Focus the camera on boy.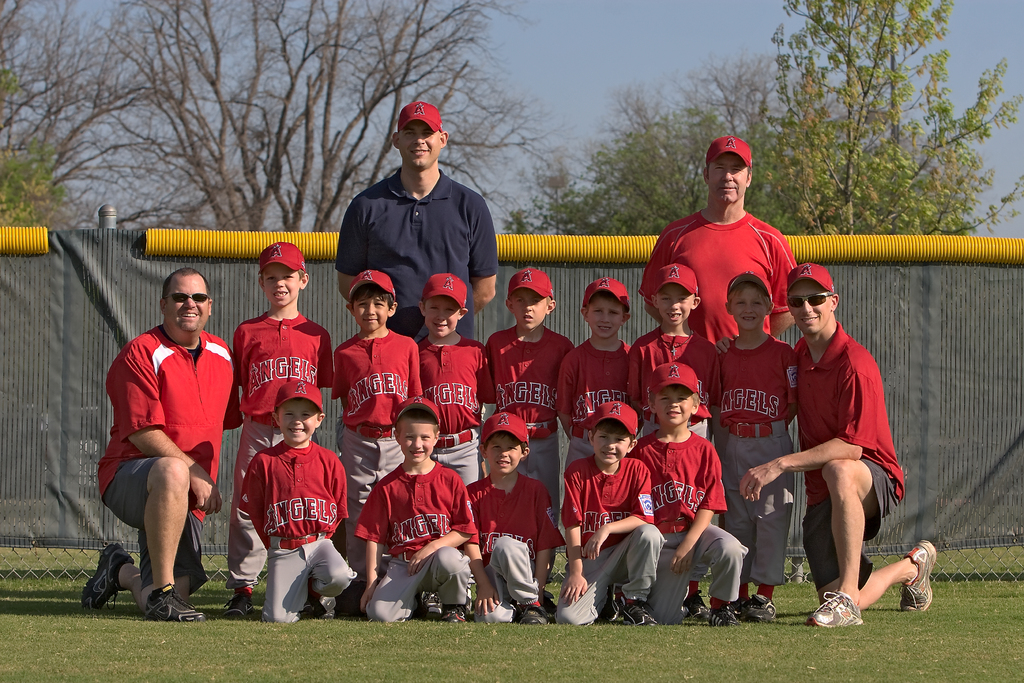
Focus region: Rect(719, 276, 796, 621).
